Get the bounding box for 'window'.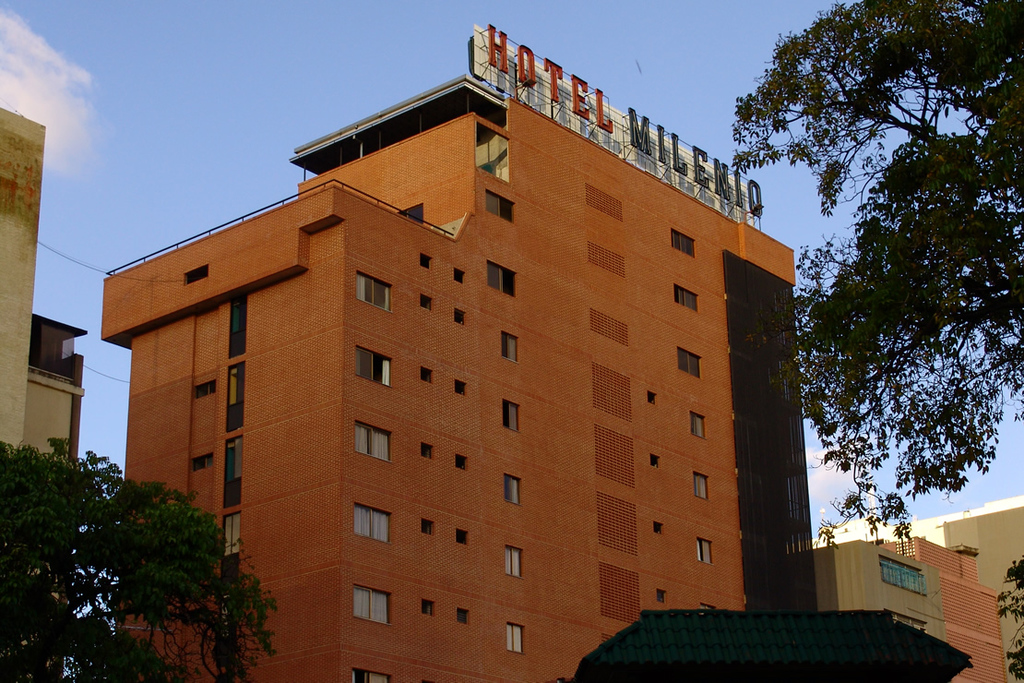
(673, 284, 700, 309).
